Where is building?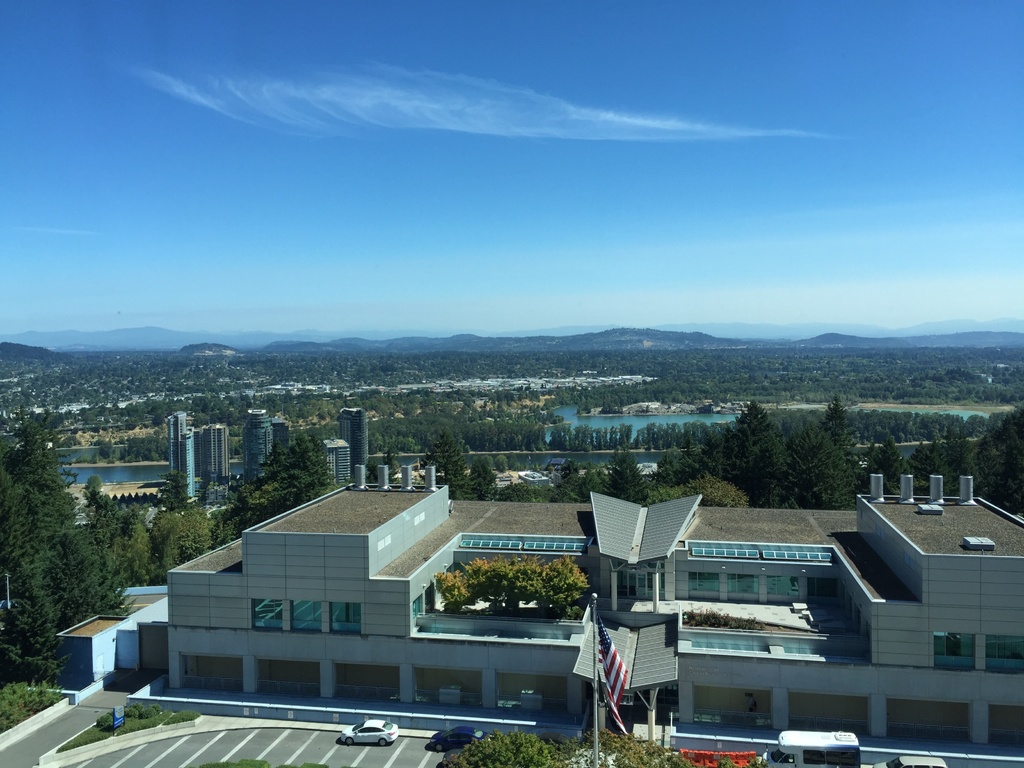
<bbox>159, 406, 194, 477</bbox>.
